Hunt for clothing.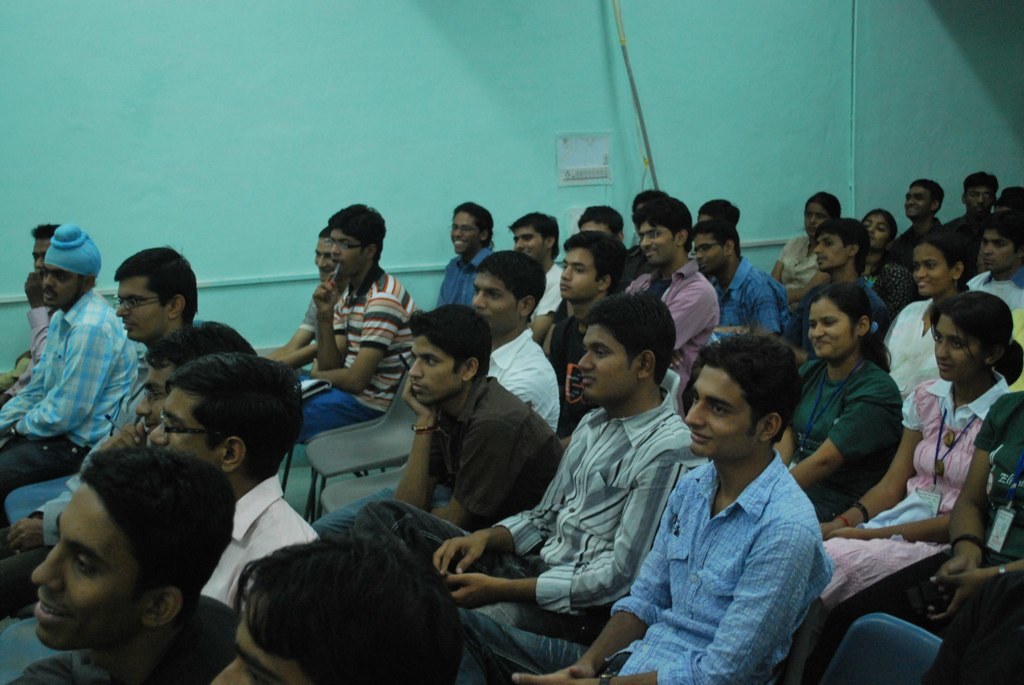
Hunted down at bbox=(7, 308, 48, 396).
